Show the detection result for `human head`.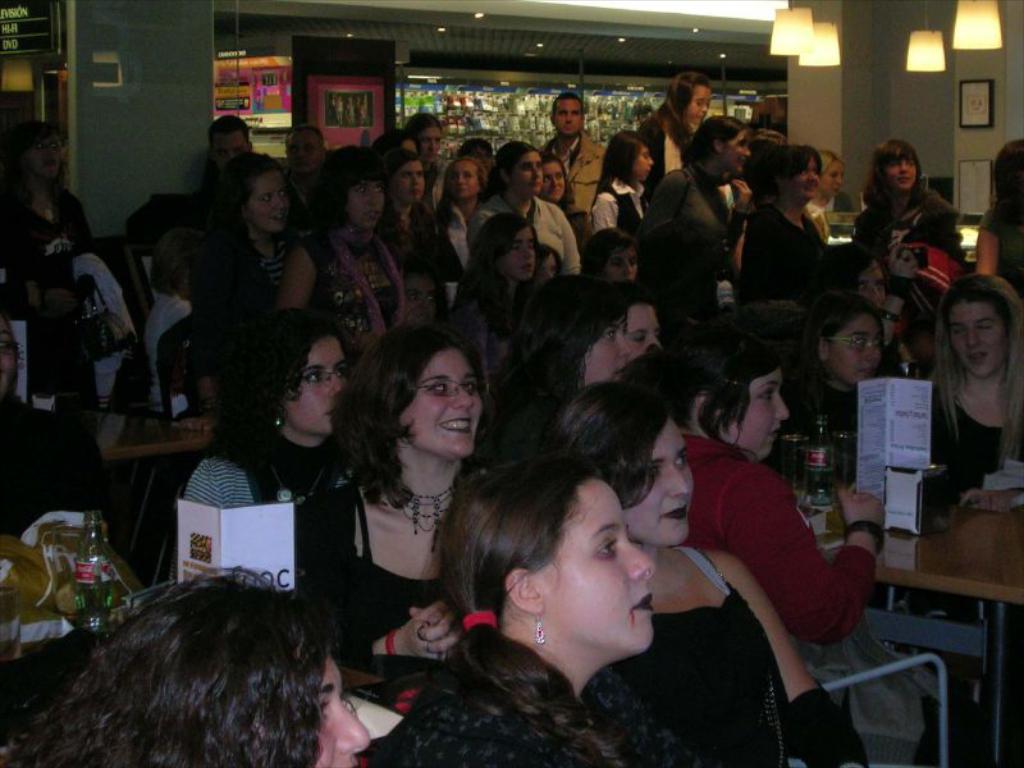
BBox(603, 125, 654, 182).
